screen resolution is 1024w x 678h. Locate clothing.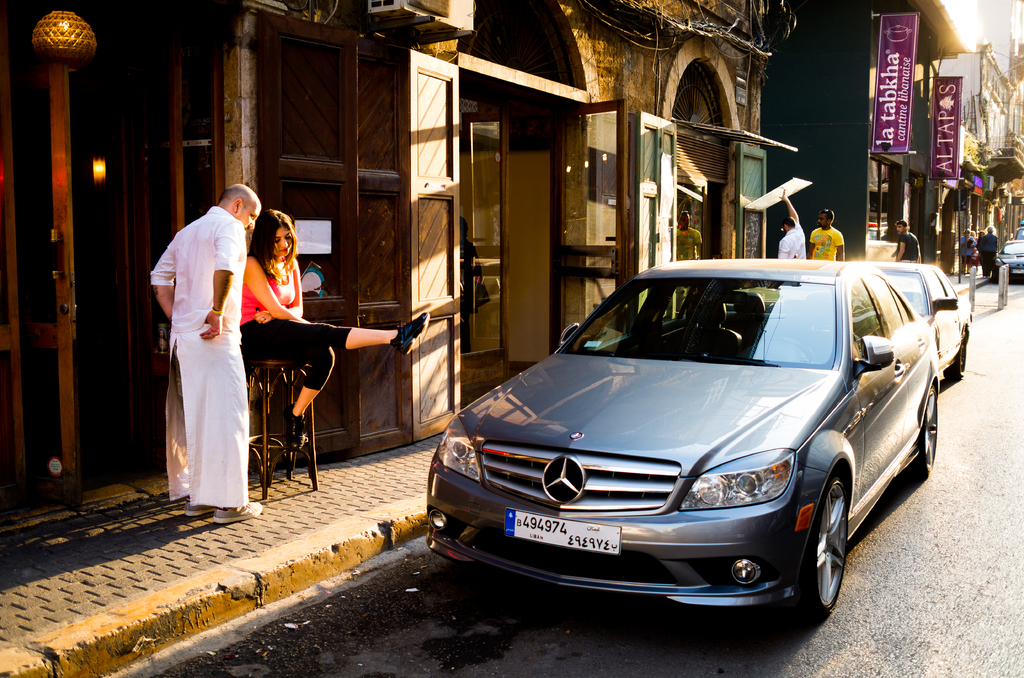
806,232,851,259.
